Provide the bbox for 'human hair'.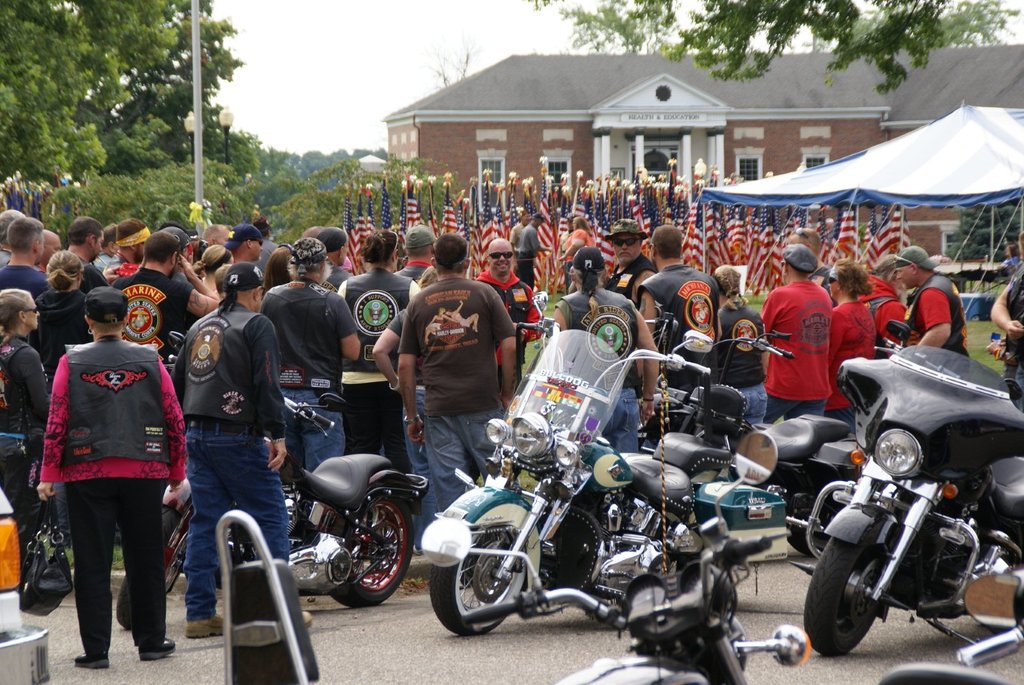
x1=652 y1=226 x2=682 y2=258.
